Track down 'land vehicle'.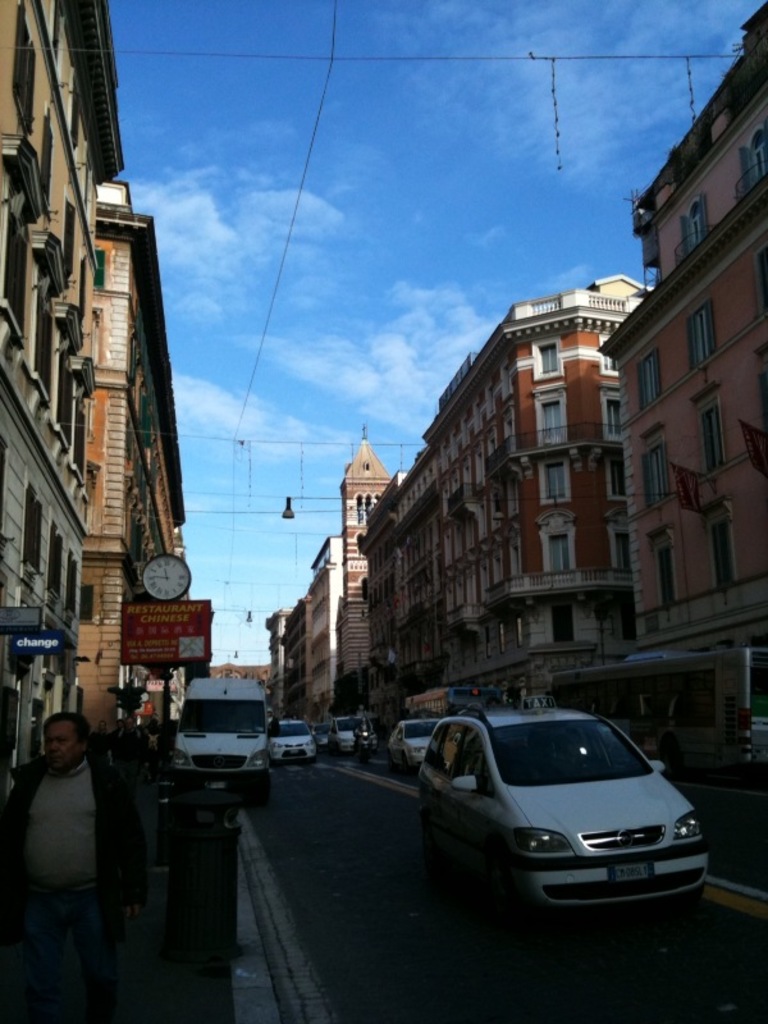
Tracked to {"left": 379, "top": 695, "right": 741, "bottom": 905}.
